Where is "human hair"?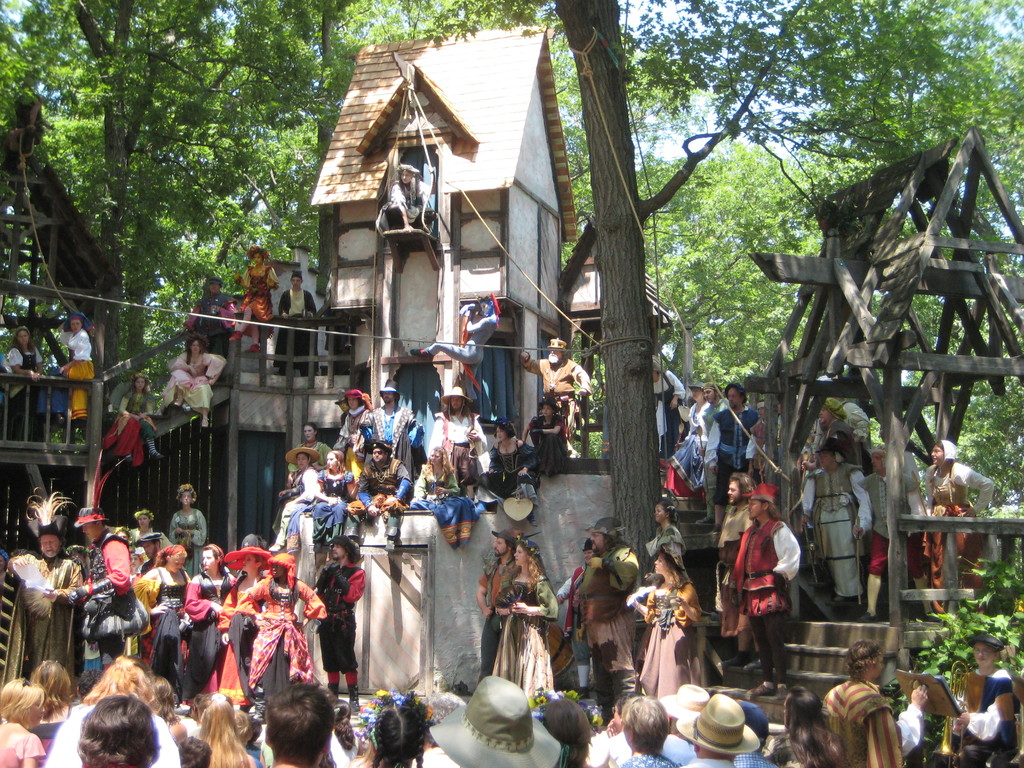
left=369, top=701, right=427, bottom=767.
